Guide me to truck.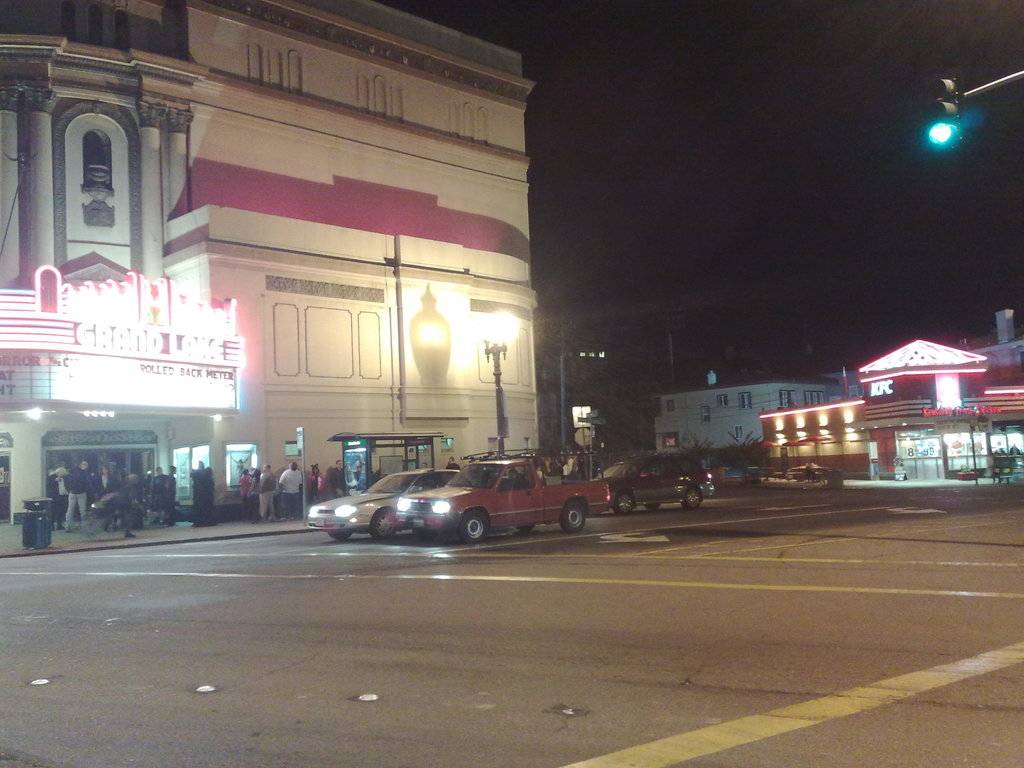
Guidance: <region>323, 457, 609, 556</region>.
